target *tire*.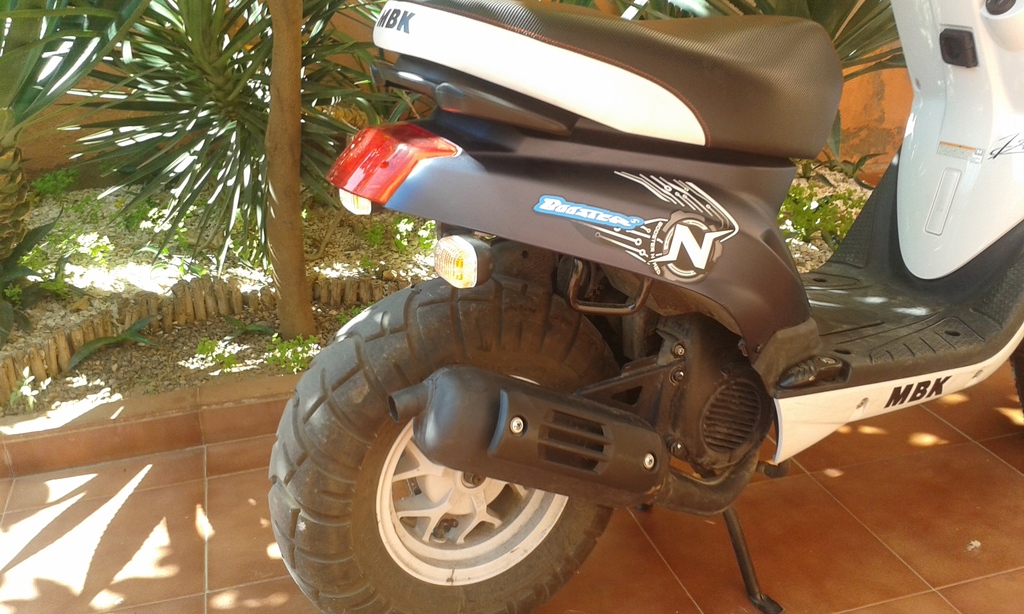
Target region: 266:255:653:613.
